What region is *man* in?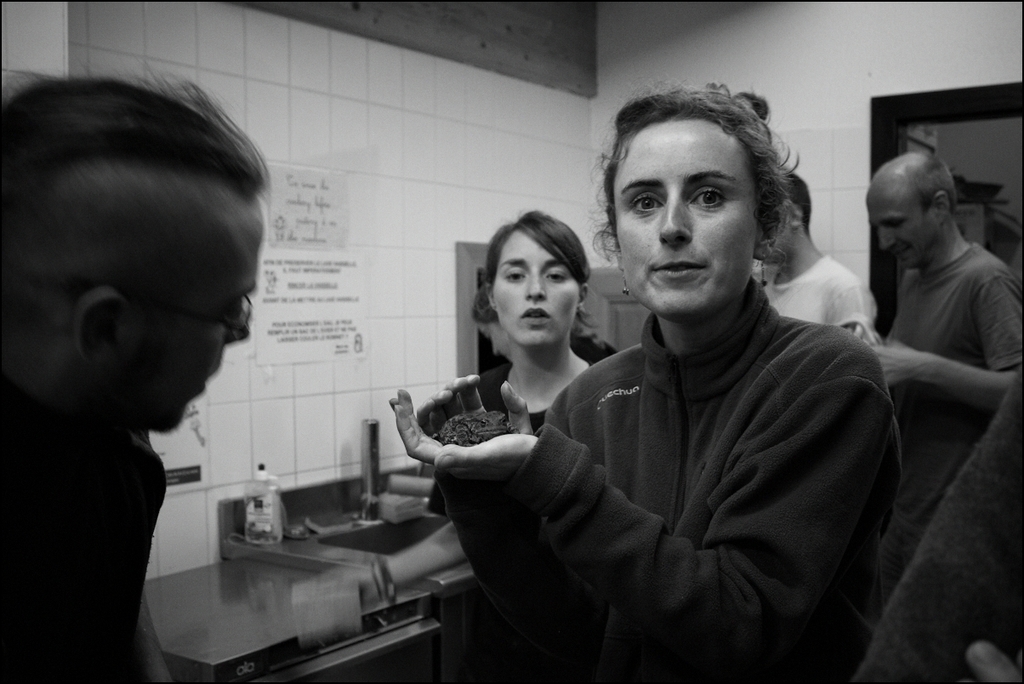
select_region(863, 150, 1023, 605).
